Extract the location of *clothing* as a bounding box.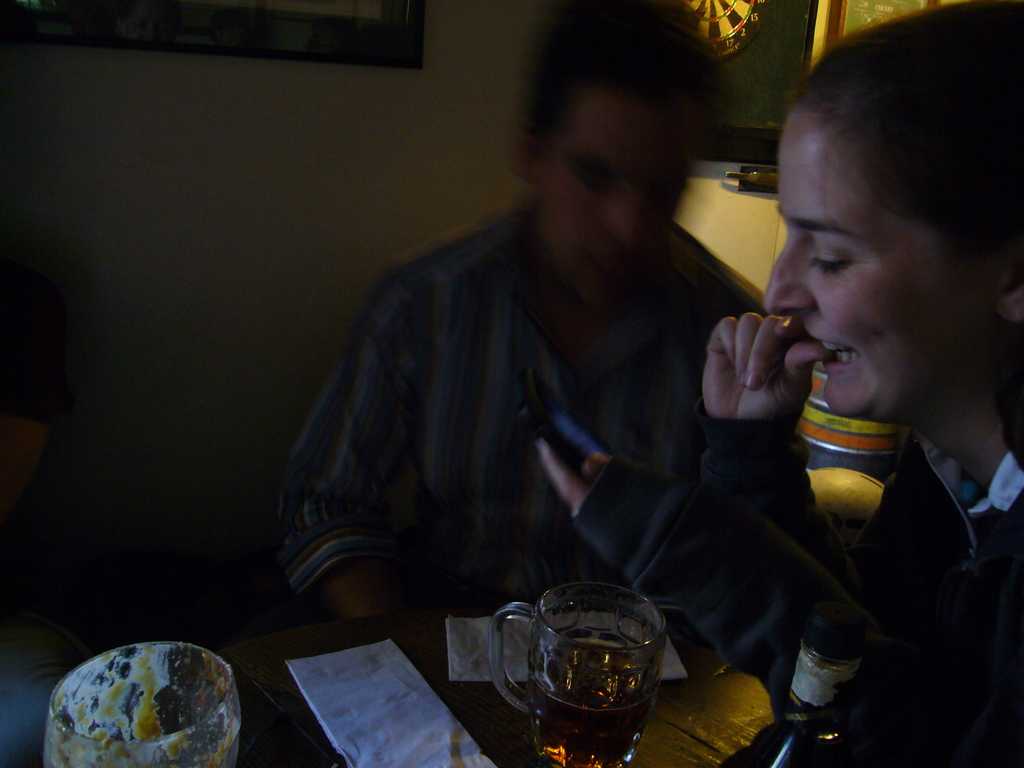
<box>705,447,1020,767</box>.
